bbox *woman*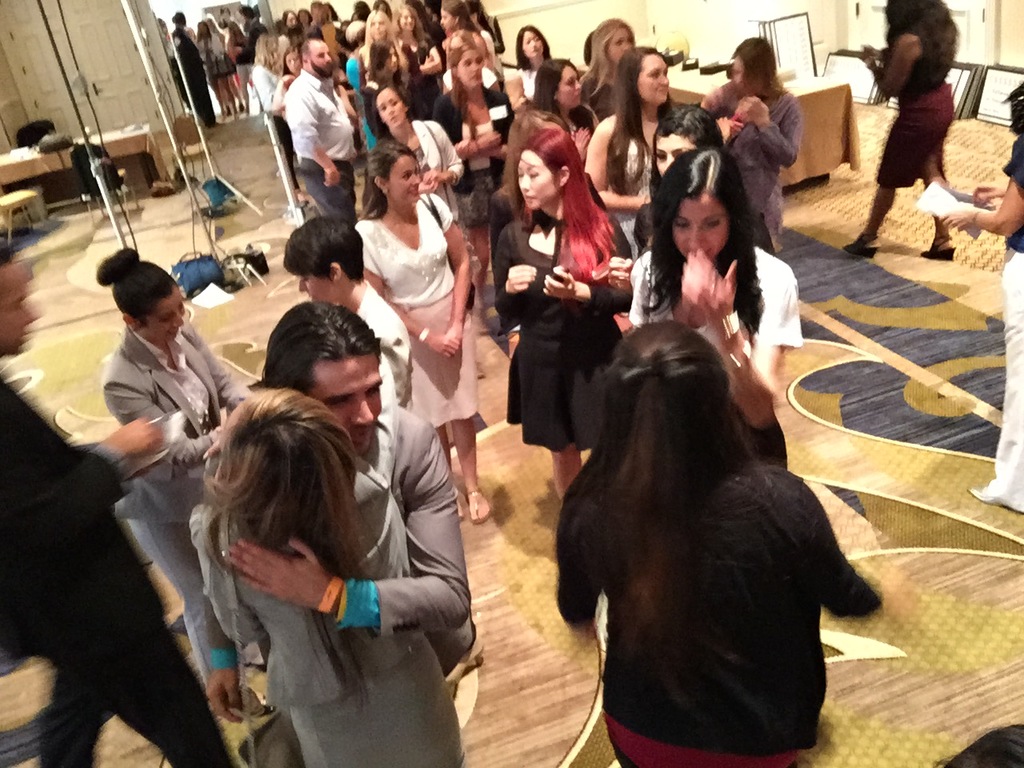
x1=426 y1=26 x2=518 y2=341
